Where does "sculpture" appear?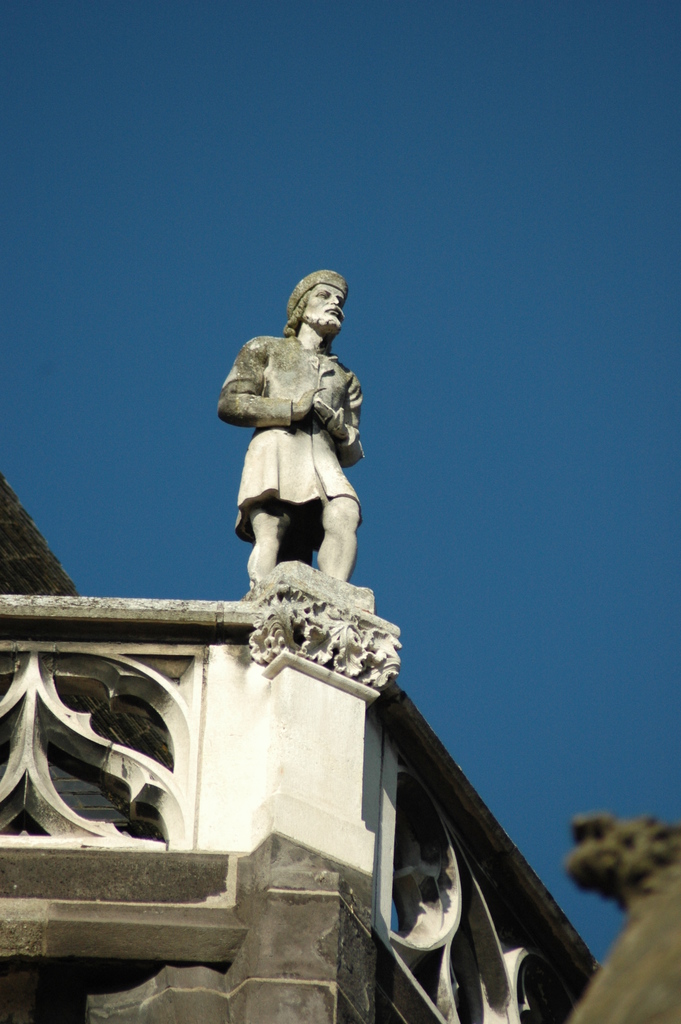
Appears at (216, 273, 365, 593).
